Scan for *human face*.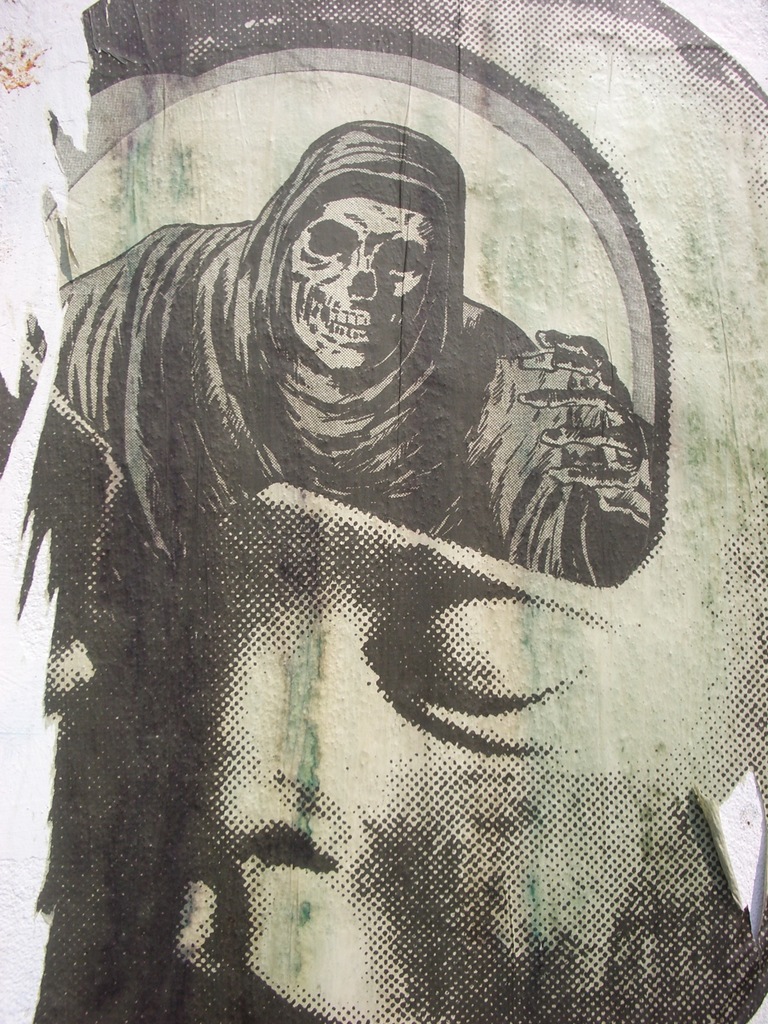
Scan result: crop(289, 199, 433, 383).
